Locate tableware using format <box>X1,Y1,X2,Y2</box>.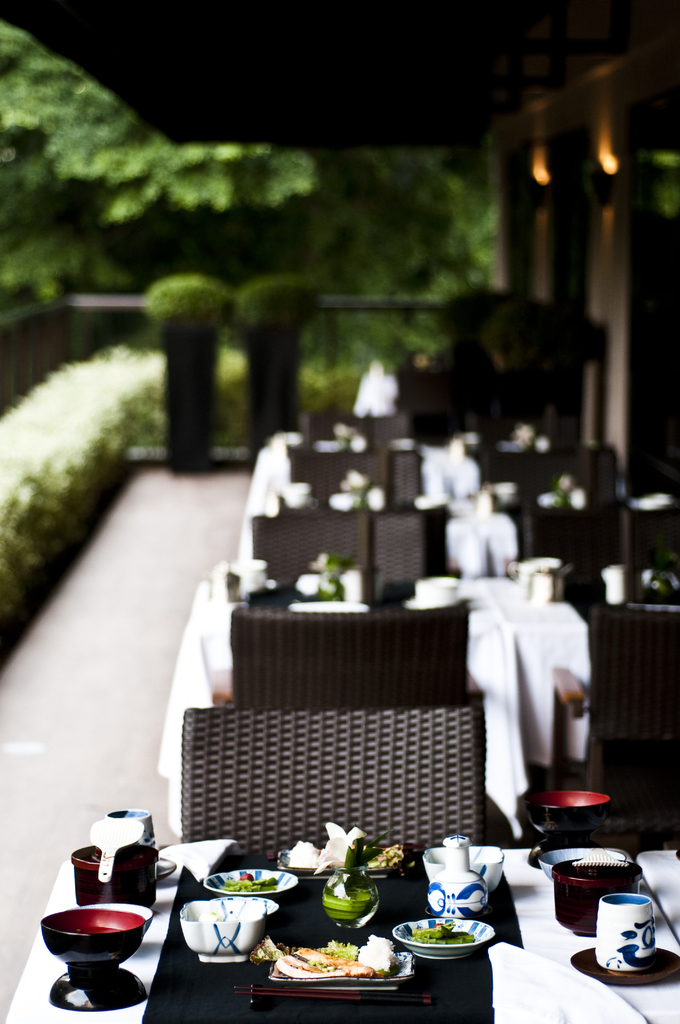
<box>268,947,414,991</box>.
